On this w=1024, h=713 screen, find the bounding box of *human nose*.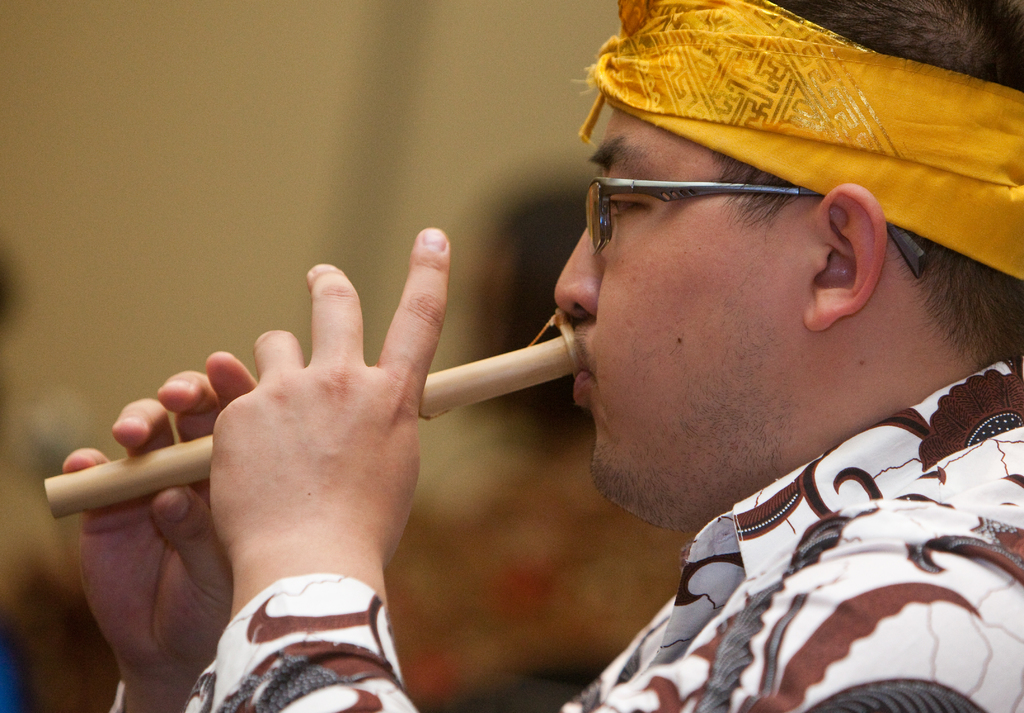
Bounding box: bbox=[552, 221, 607, 319].
